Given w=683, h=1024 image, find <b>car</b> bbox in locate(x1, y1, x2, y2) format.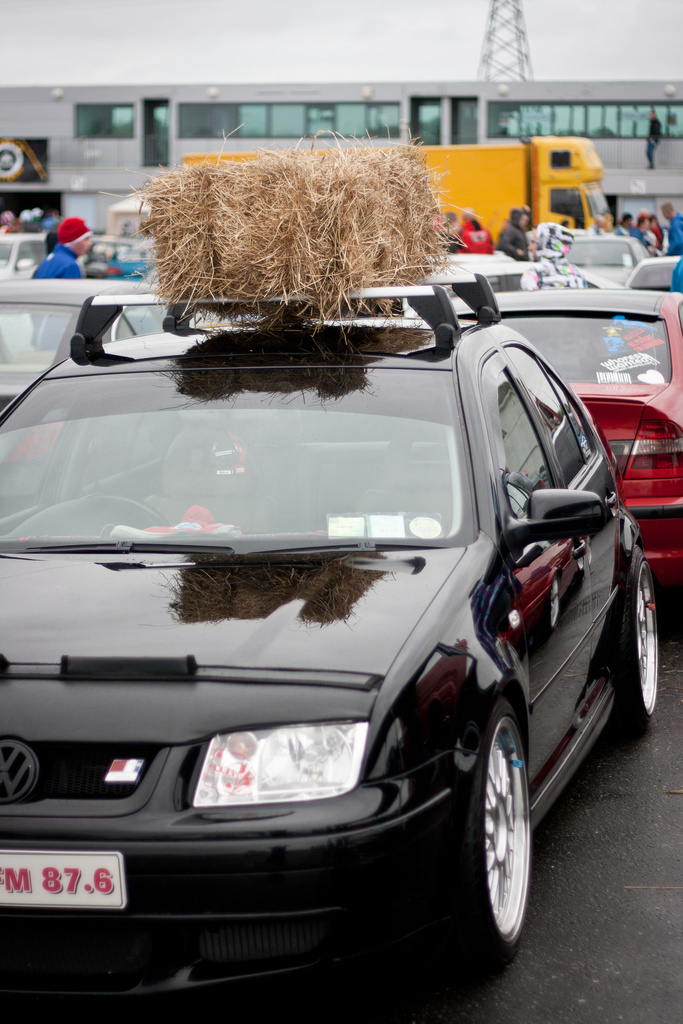
locate(0, 252, 661, 977).
